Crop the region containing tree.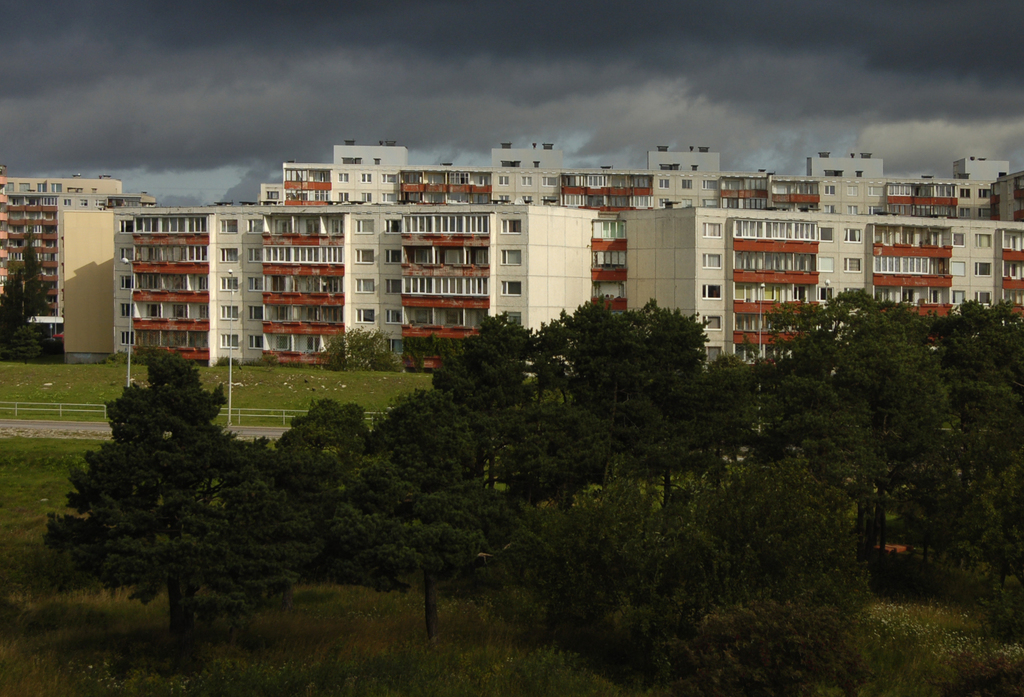
Crop region: {"x1": 540, "y1": 299, "x2": 748, "y2": 487}.
